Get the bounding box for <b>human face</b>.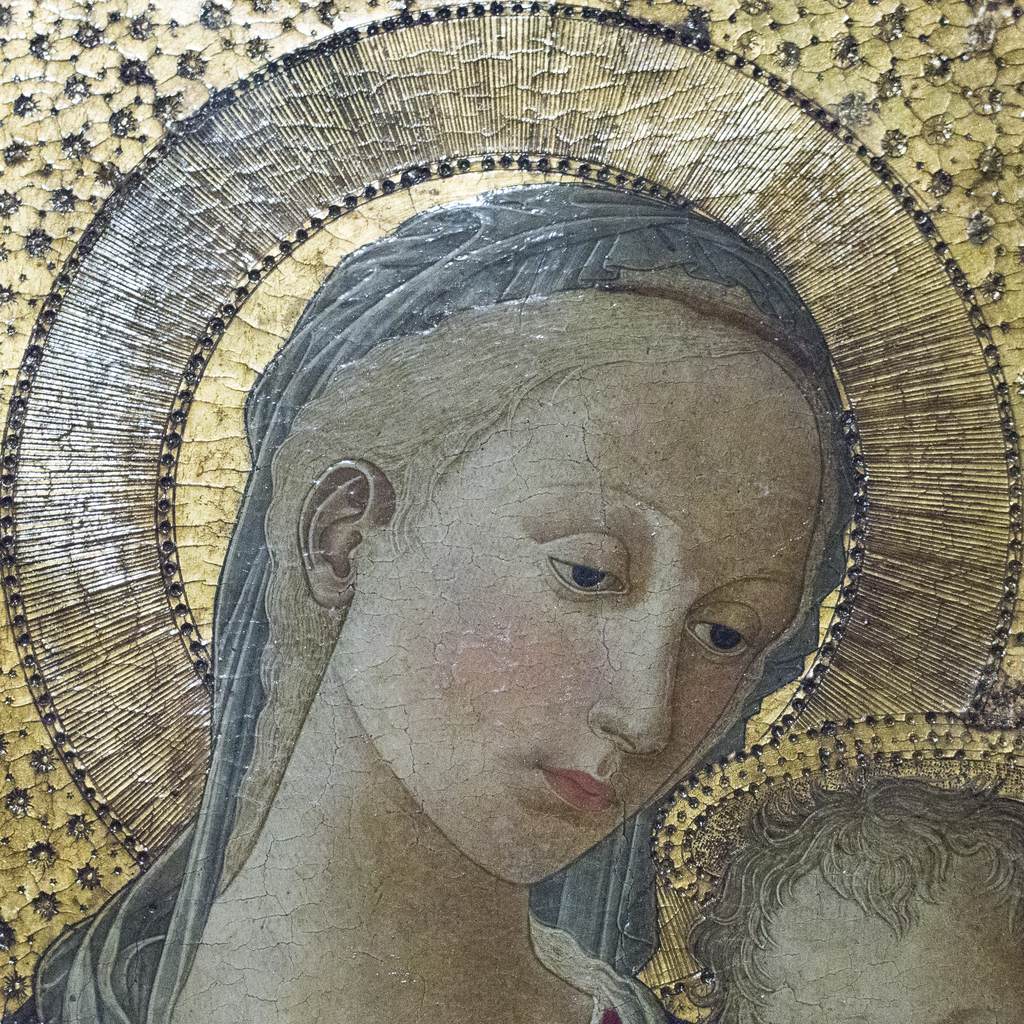
l=335, t=355, r=825, b=883.
